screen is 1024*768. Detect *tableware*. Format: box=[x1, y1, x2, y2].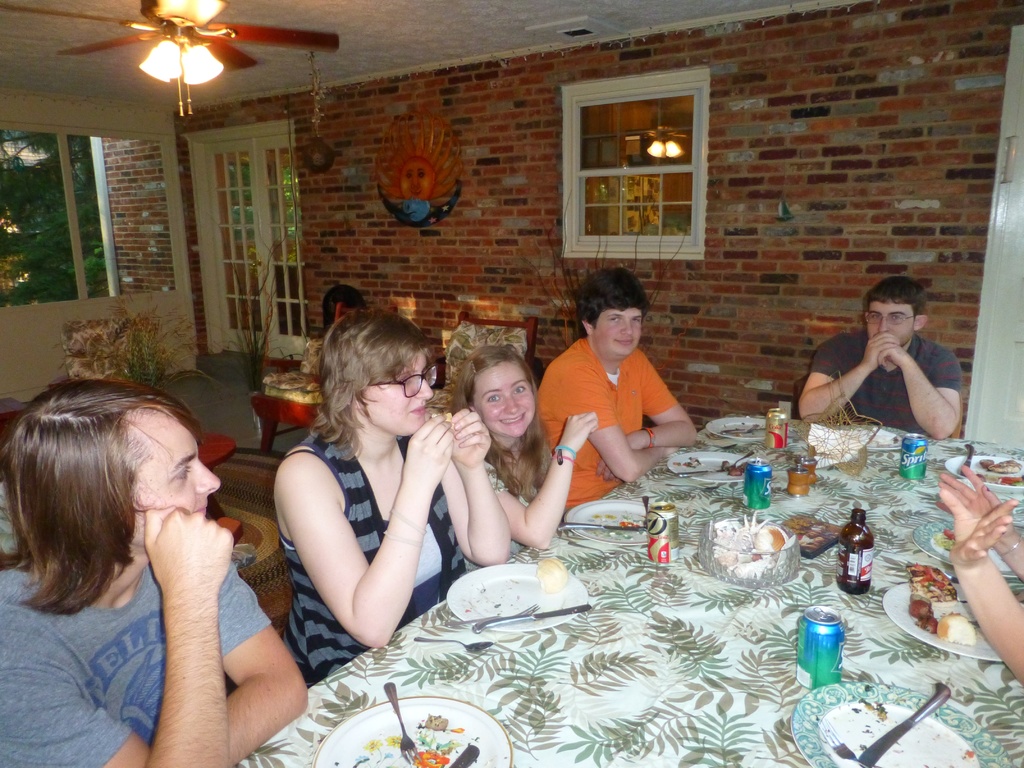
box=[675, 460, 729, 476].
